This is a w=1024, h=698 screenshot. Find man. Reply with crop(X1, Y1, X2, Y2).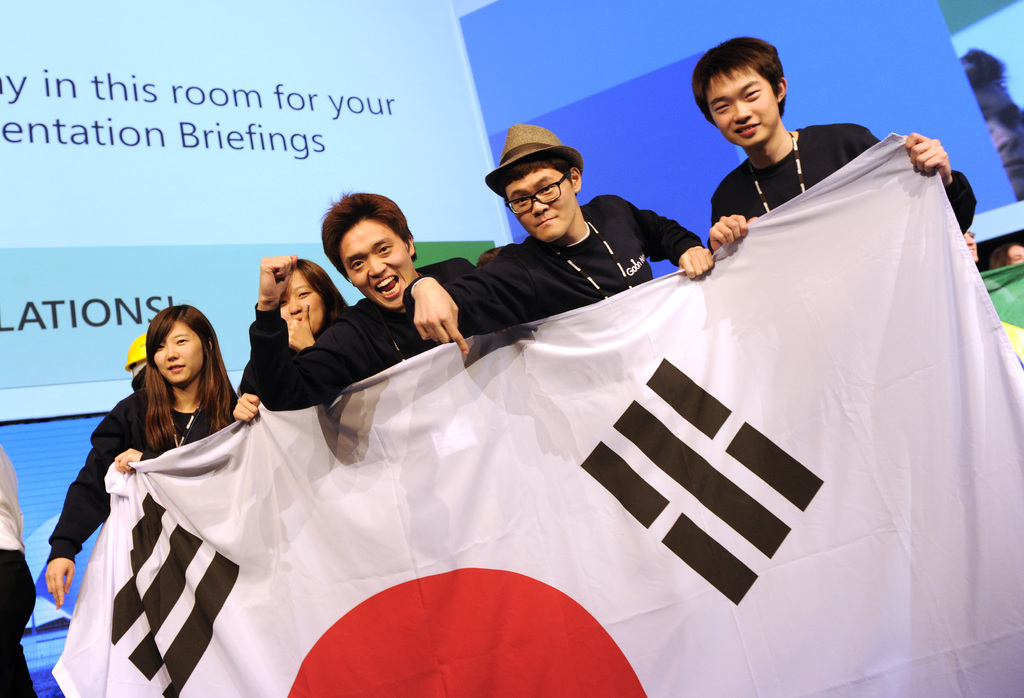
crop(263, 196, 483, 413).
